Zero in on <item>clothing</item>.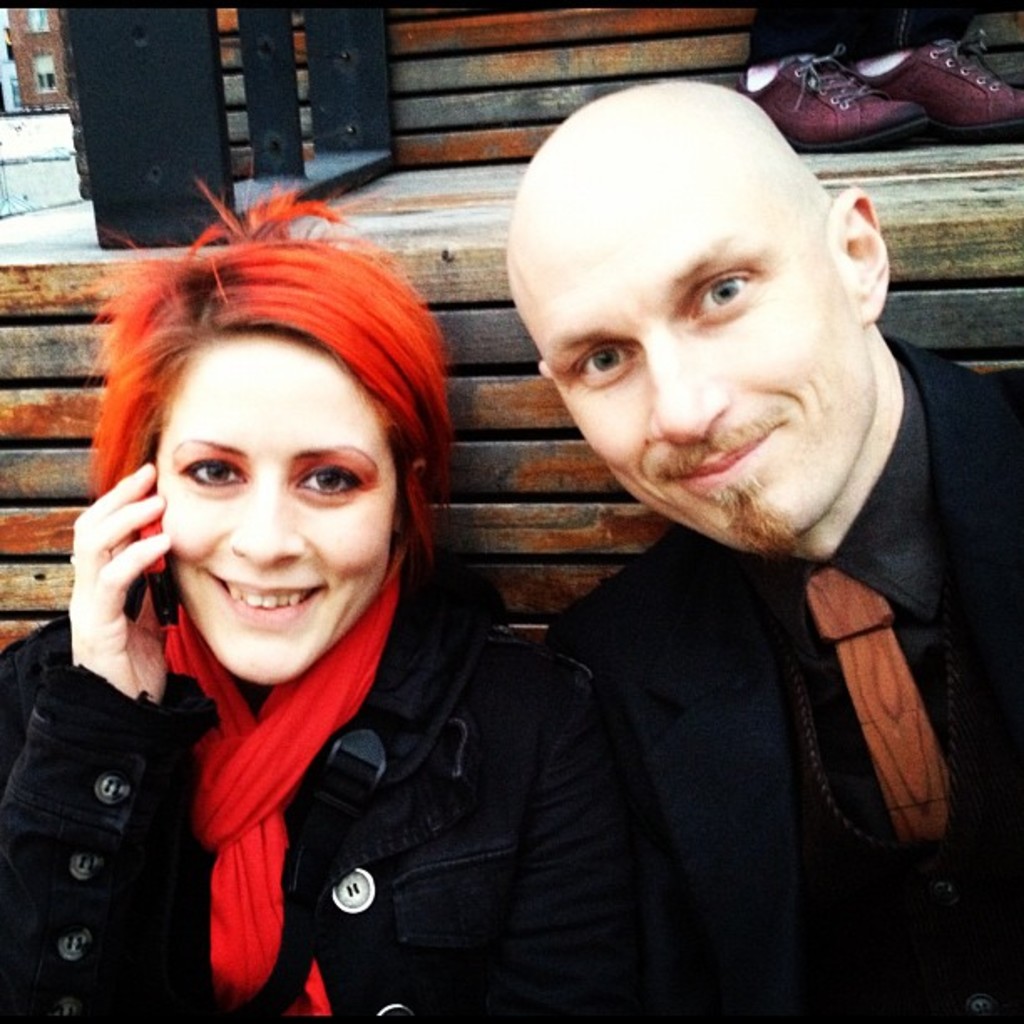
Zeroed in: 25, 433, 648, 1019.
